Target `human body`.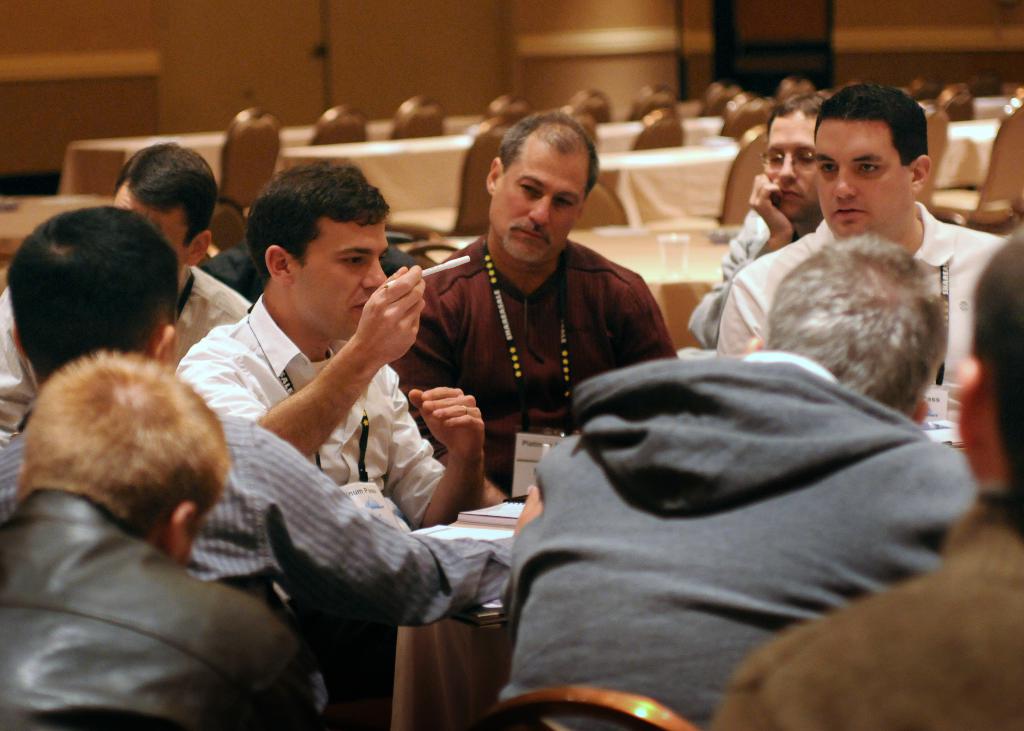
Target region: [387,116,668,511].
